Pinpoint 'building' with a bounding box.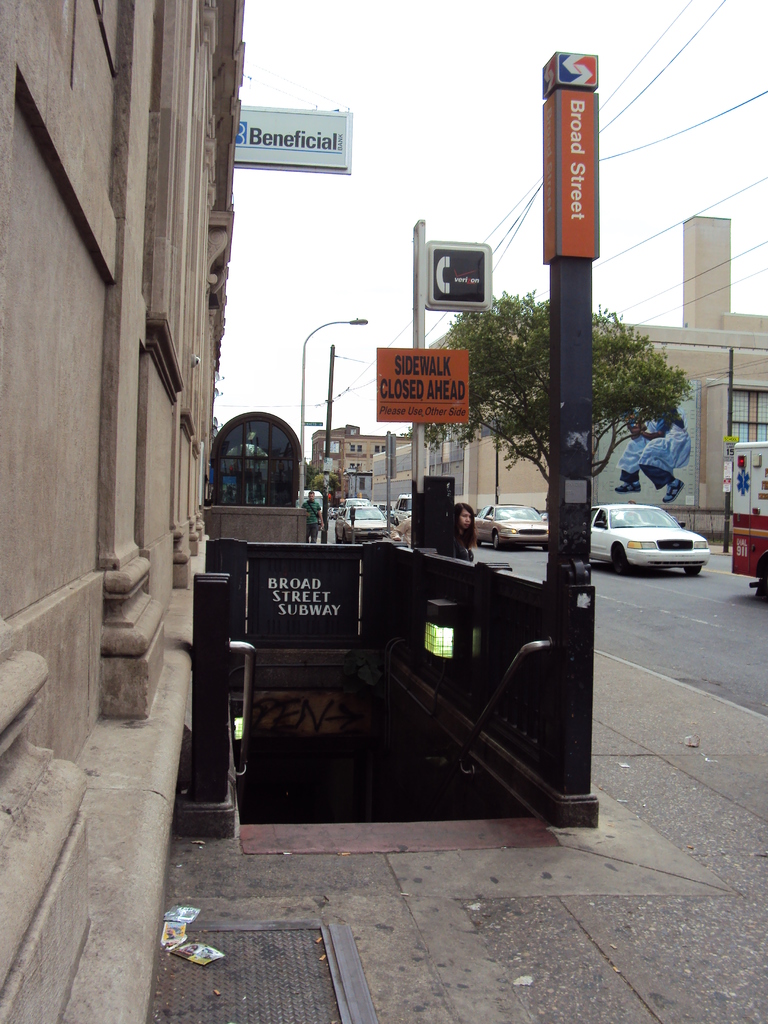
rect(373, 214, 767, 540).
